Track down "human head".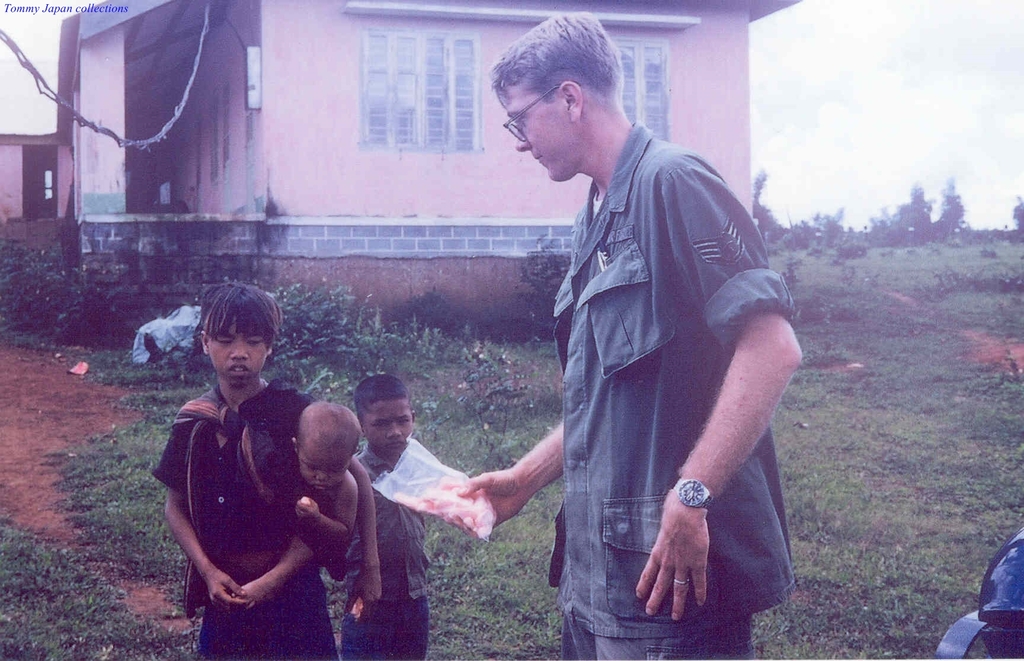
Tracked to (left=492, top=15, right=623, bottom=184).
